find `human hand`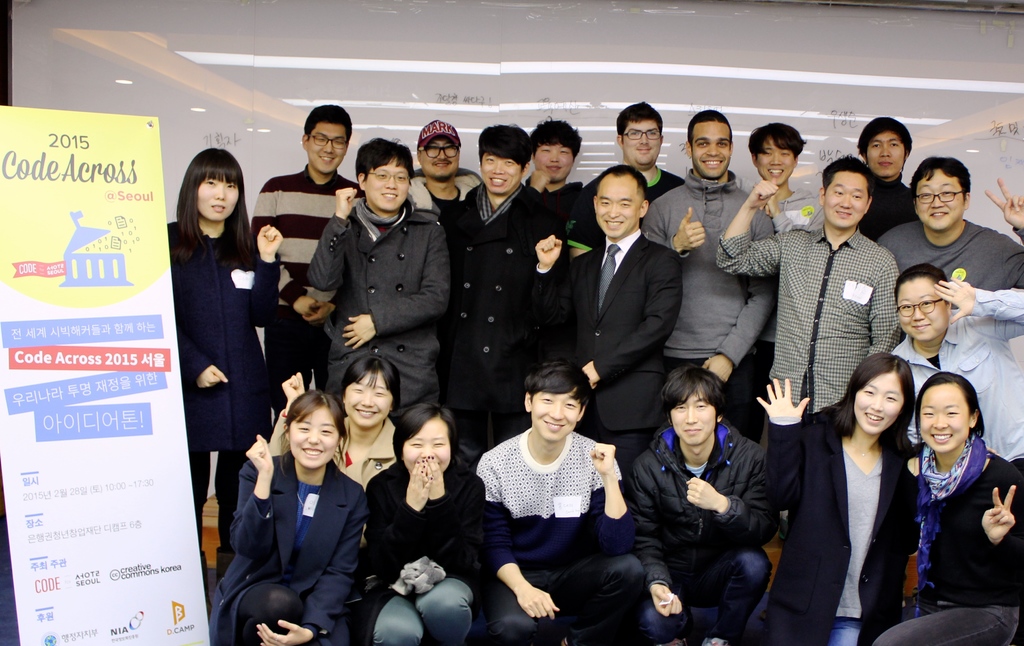
282:373:308:403
